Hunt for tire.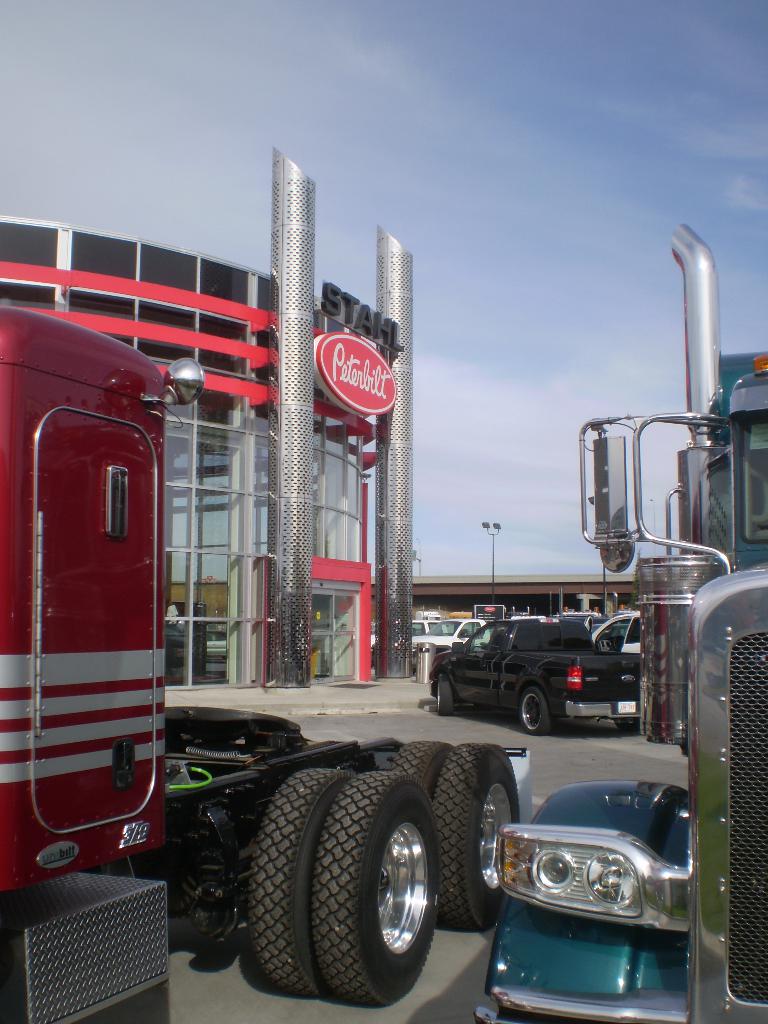
Hunted down at {"left": 433, "top": 745, "right": 520, "bottom": 929}.
